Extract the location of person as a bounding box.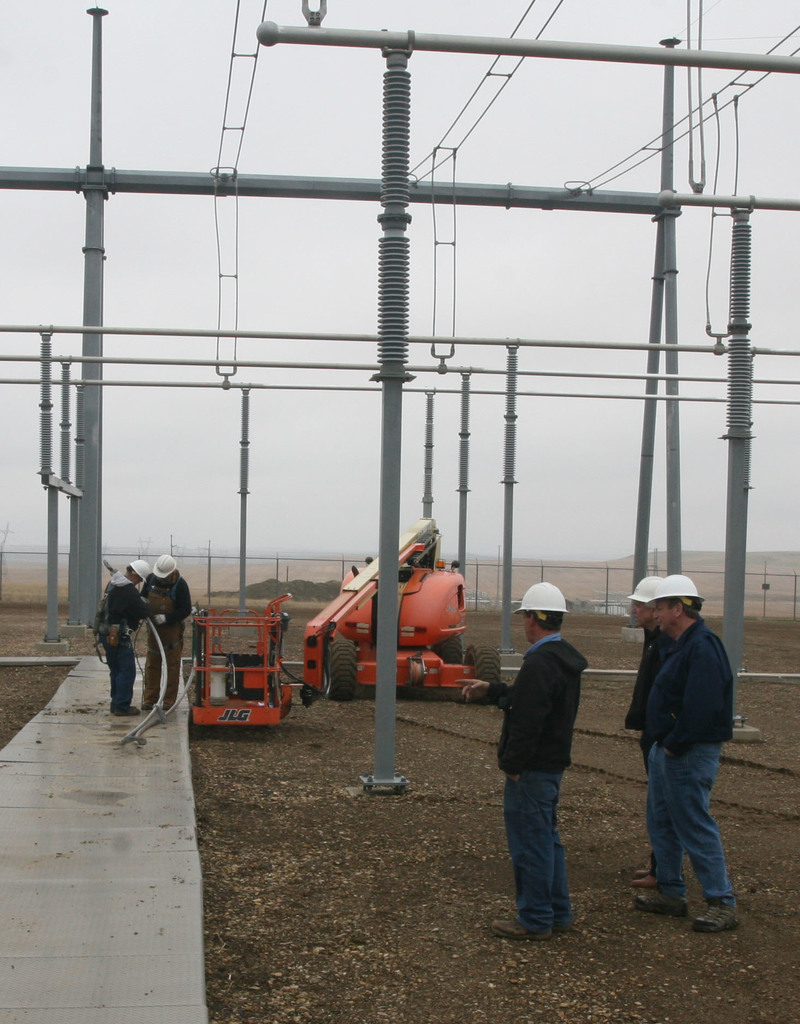
select_region(140, 550, 195, 711).
